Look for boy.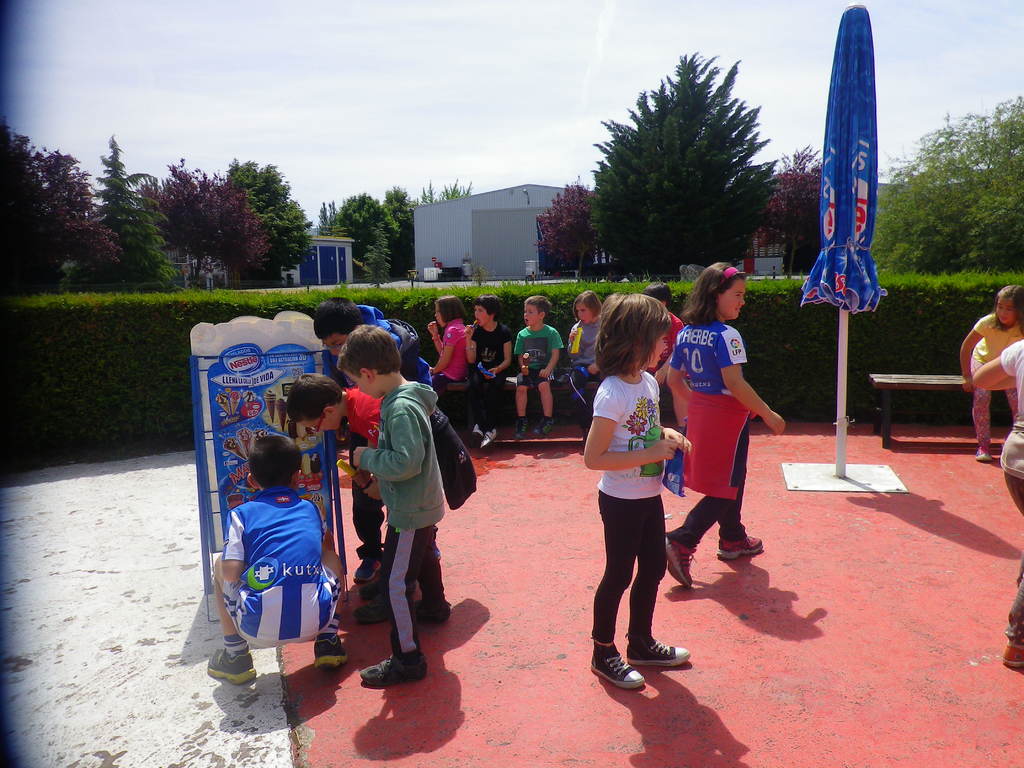
Found: {"x1": 518, "y1": 296, "x2": 563, "y2": 444}.
